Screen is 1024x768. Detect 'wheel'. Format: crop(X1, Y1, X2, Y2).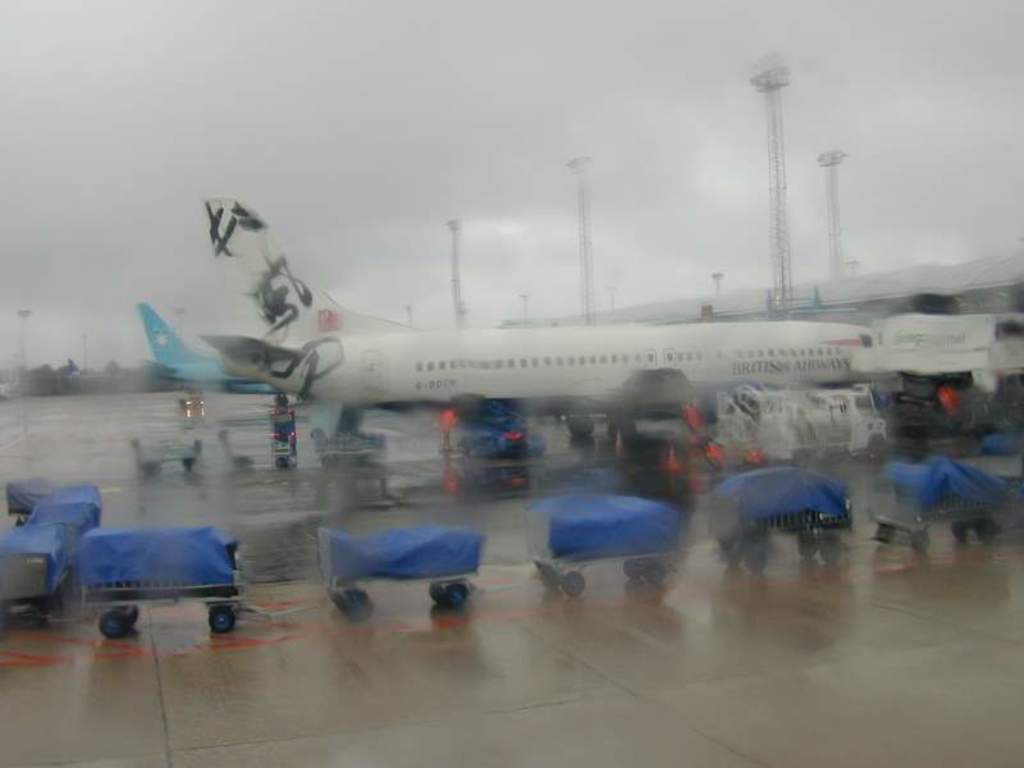
crop(639, 559, 662, 580).
